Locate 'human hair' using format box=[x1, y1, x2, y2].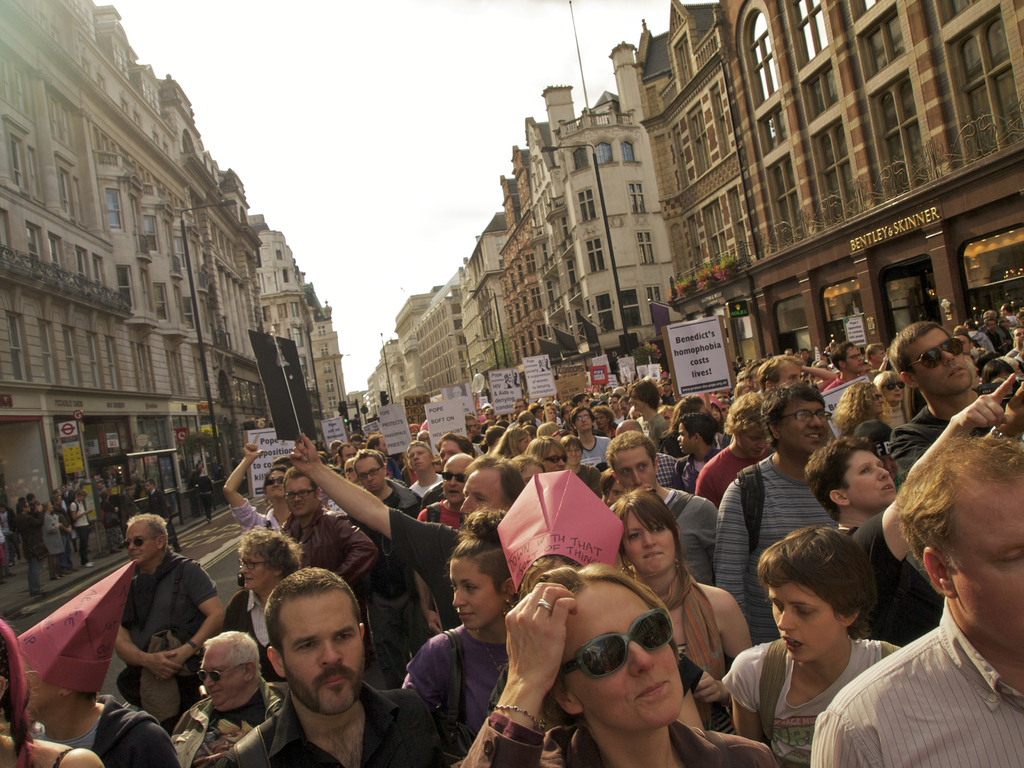
box=[0, 612, 39, 767].
